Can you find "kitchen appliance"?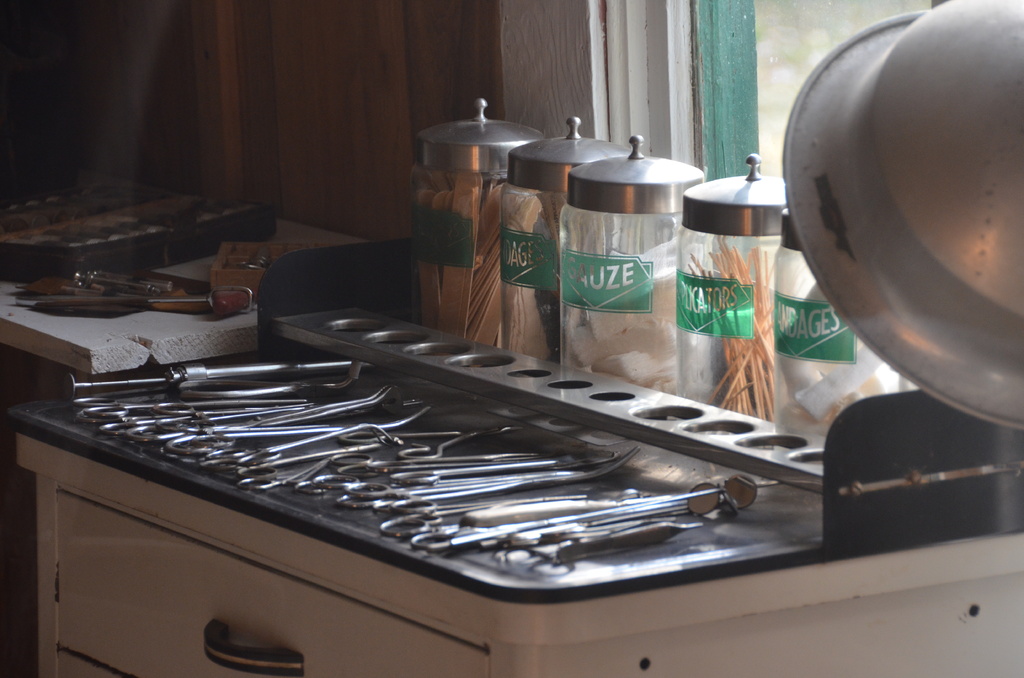
Yes, bounding box: BBox(38, 266, 233, 297).
